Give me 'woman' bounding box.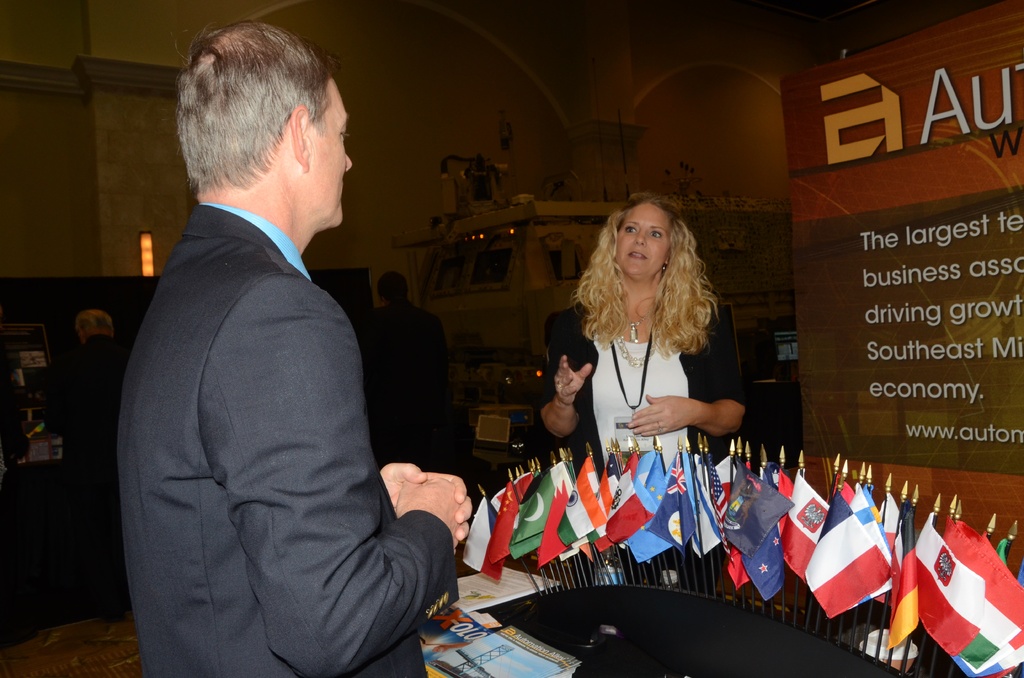
region(544, 202, 748, 524).
